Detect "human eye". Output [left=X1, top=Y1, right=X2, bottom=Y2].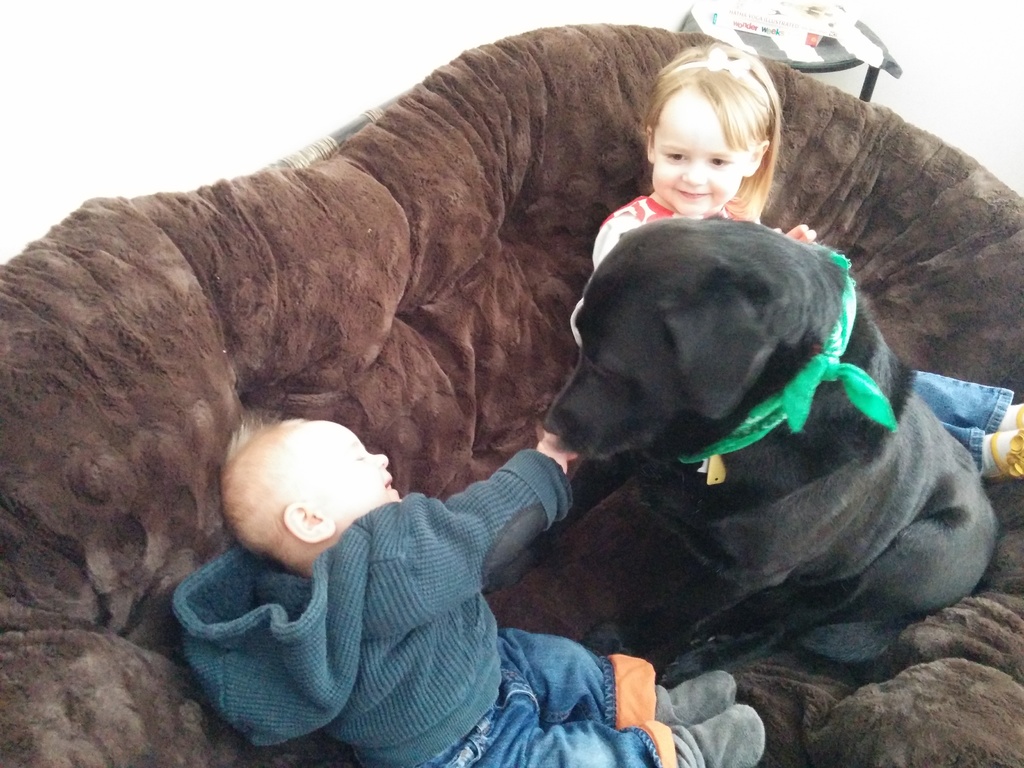
[left=353, top=450, right=367, bottom=462].
